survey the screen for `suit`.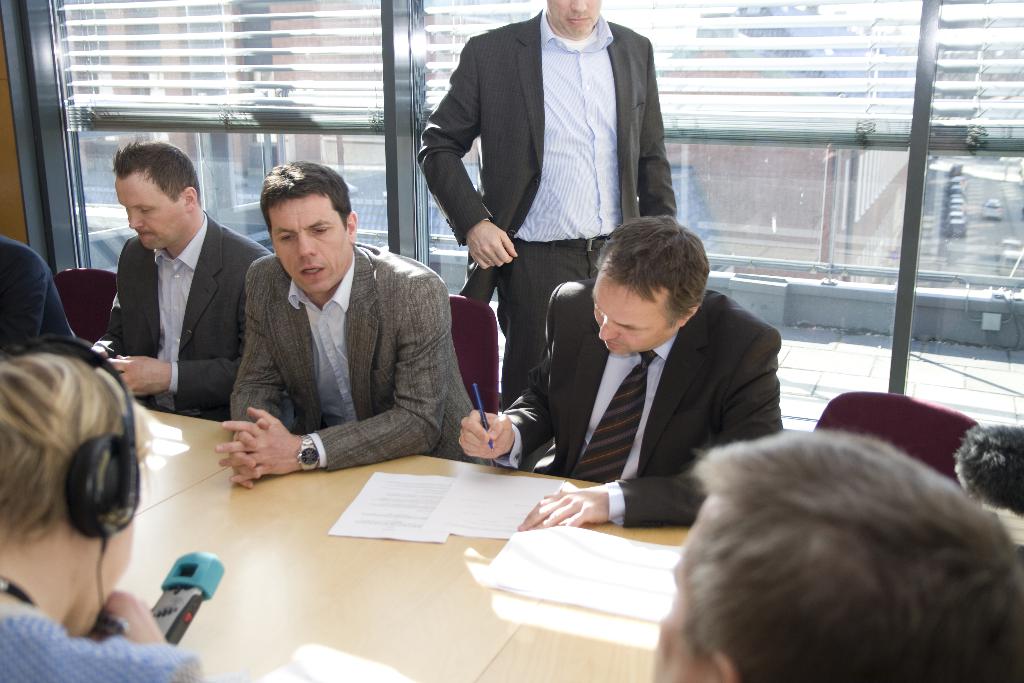
Survey found: <region>435, 0, 685, 382</region>.
